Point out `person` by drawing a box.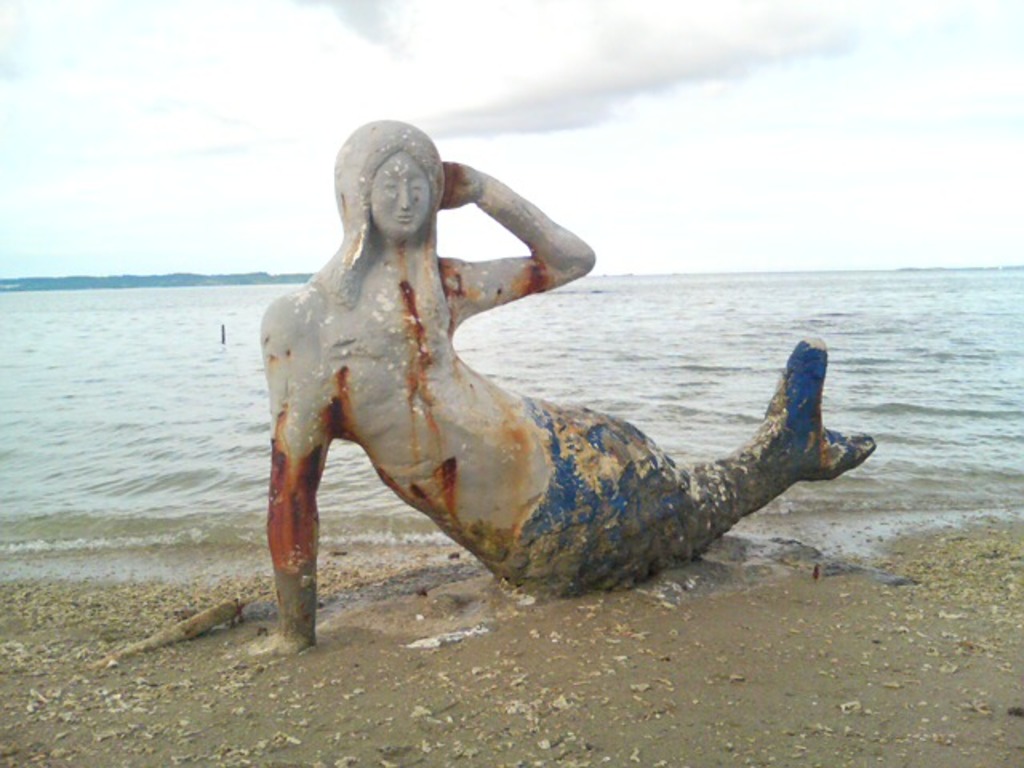
<box>227,120,859,637</box>.
